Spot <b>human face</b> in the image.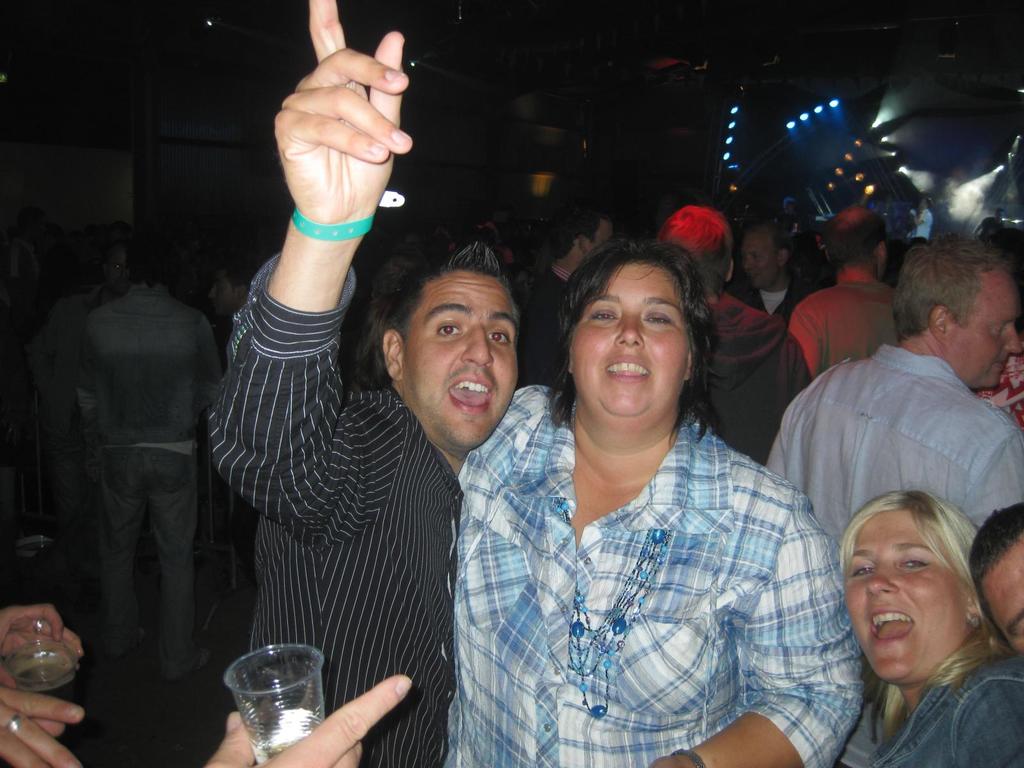
<b>human face</b> found at 844 502 977 692.
